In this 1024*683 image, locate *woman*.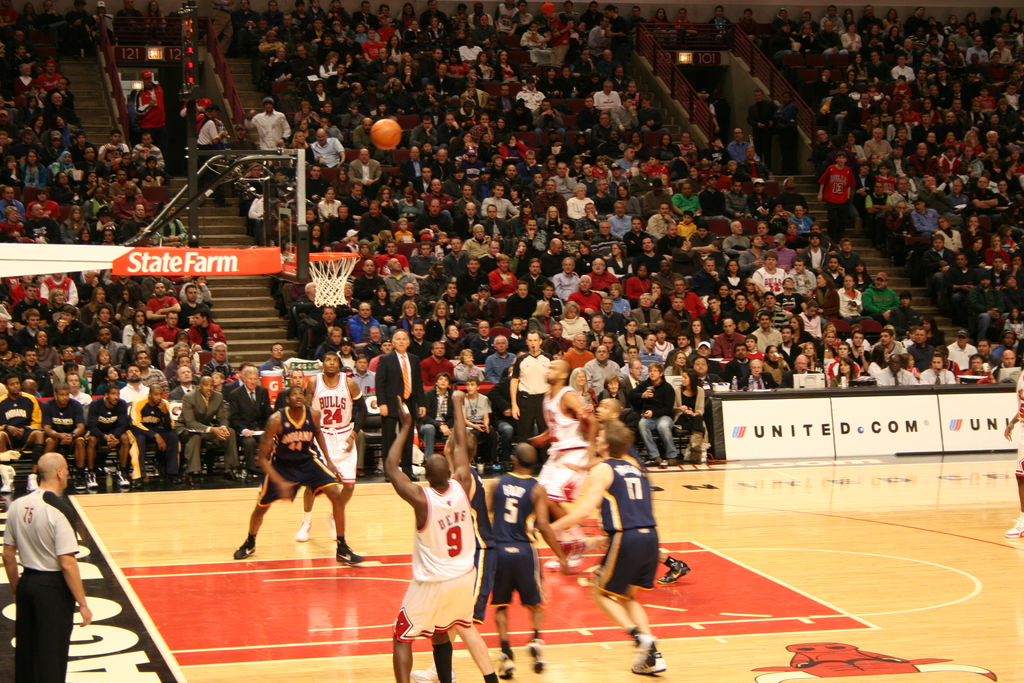
Bounding box: BBox(657, 351, 694, 375).
